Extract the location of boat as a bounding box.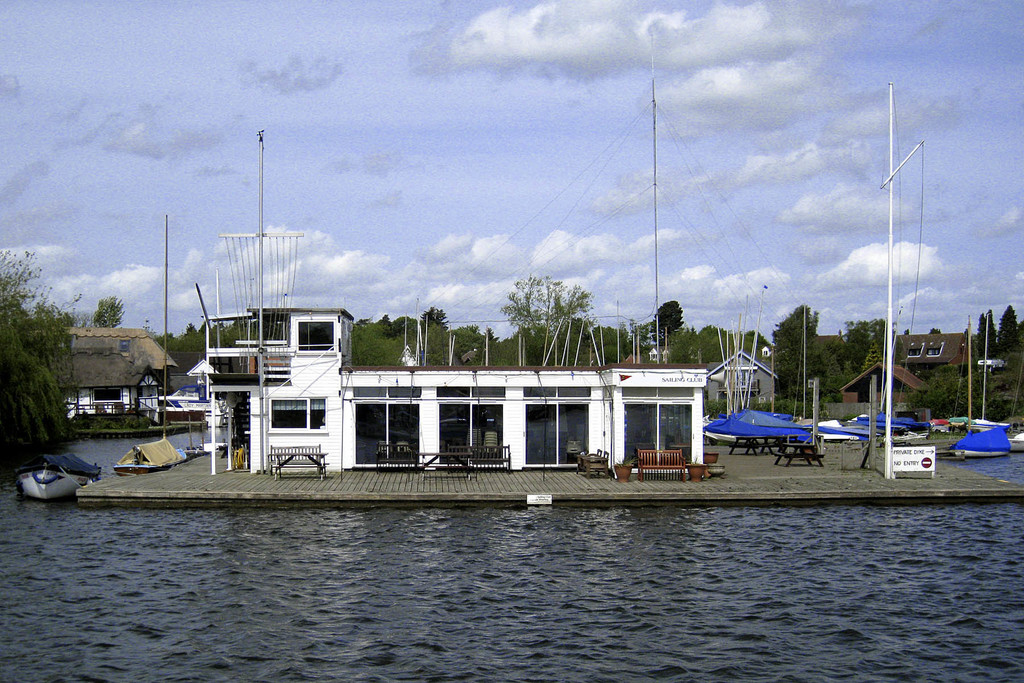
(9,448,104,501).
